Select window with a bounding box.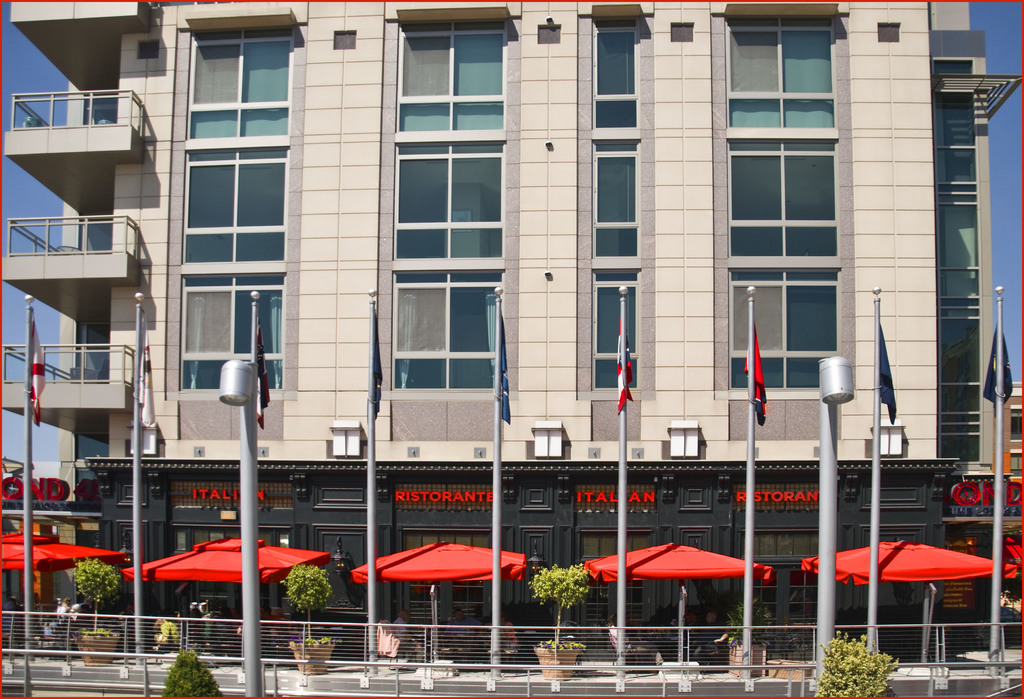
[left=730, top=272, right=842, bottom=389].
